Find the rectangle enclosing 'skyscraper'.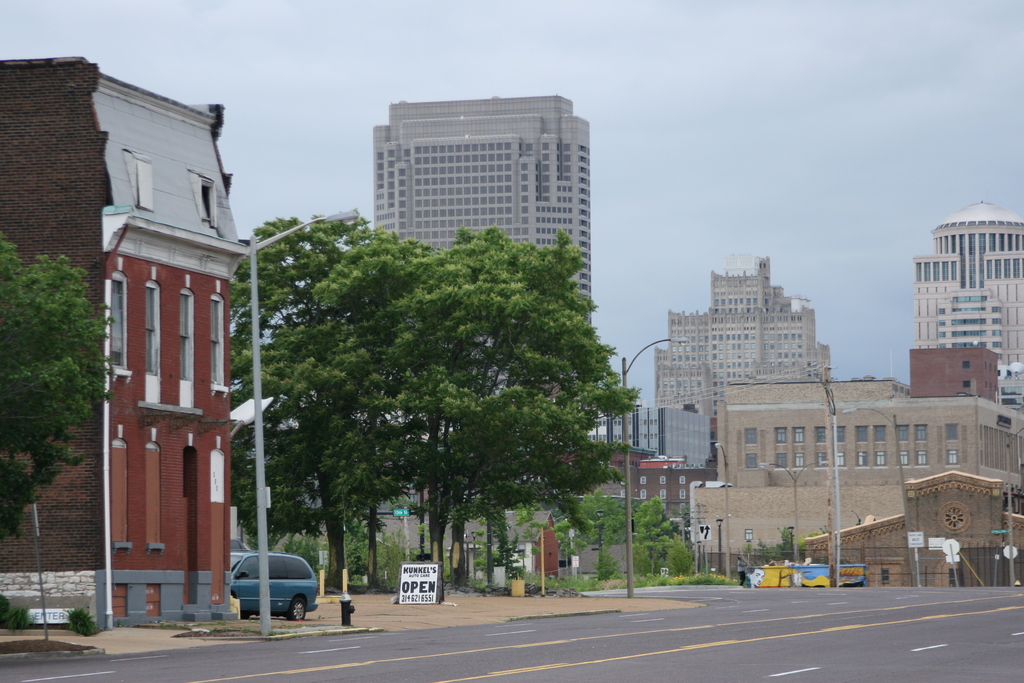
box(371, 97, 586, 411).
